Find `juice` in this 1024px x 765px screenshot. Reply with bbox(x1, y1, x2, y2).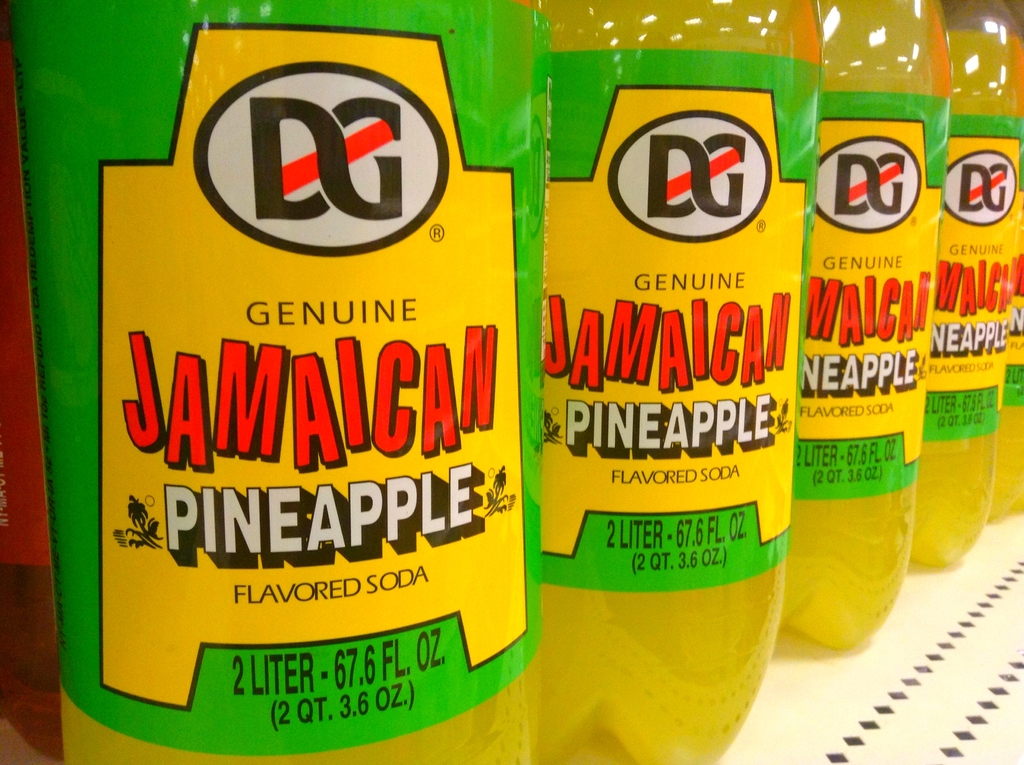
bbox(538, 0, 830, 764).
